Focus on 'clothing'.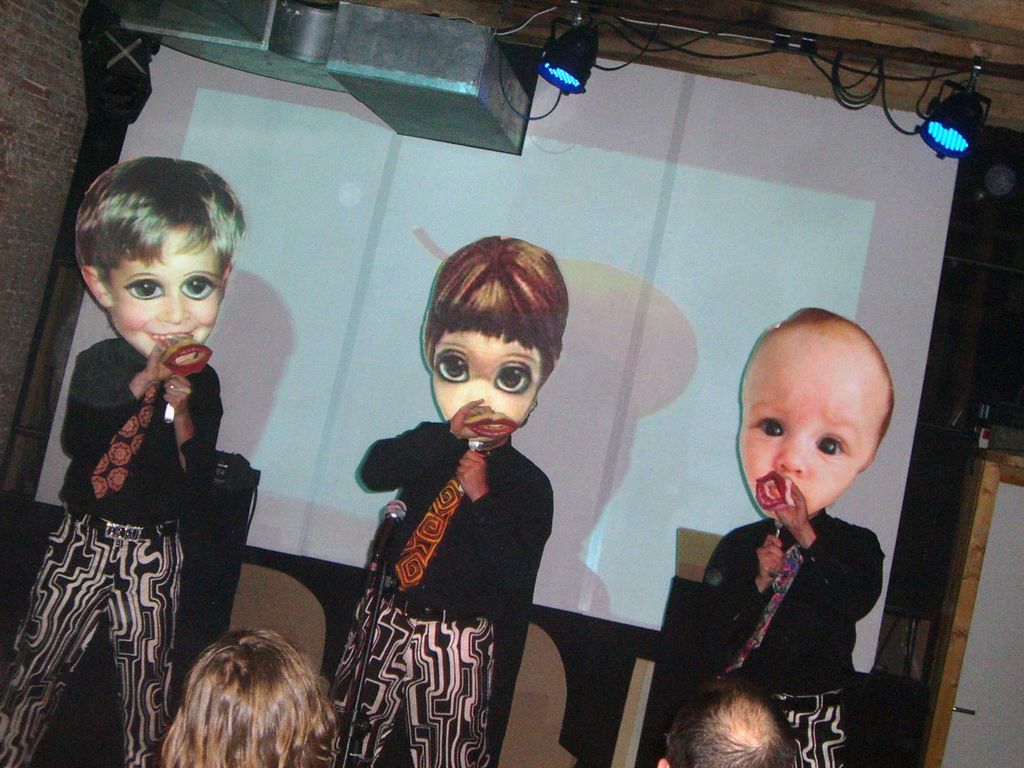
Focused at crop(319, 385, 572, 749).
